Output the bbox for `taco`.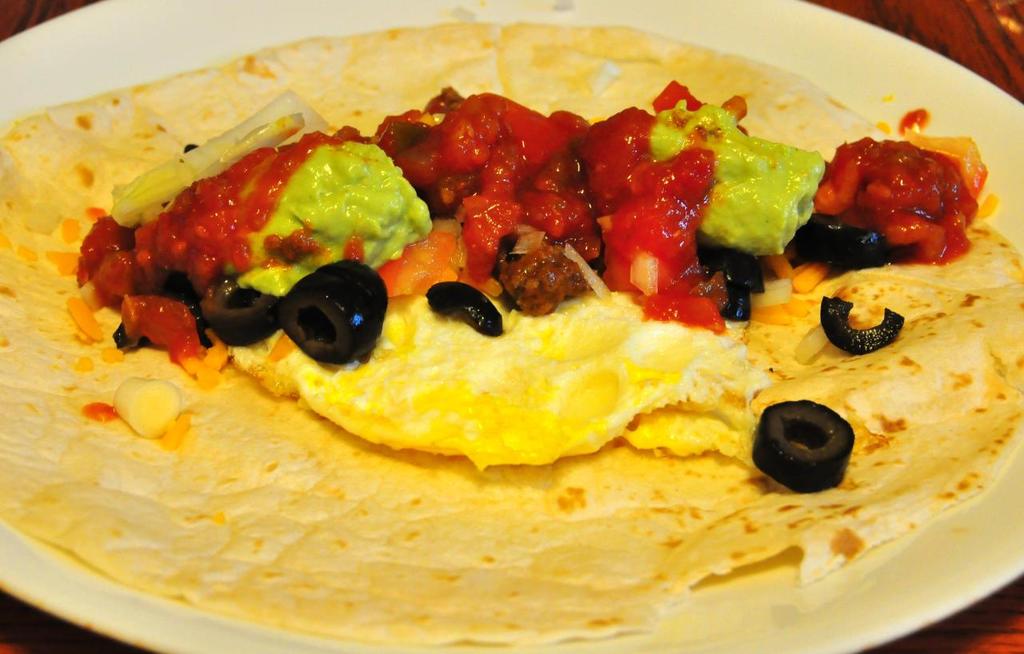
(left=0, top=18, right=1023, bottom=644).
